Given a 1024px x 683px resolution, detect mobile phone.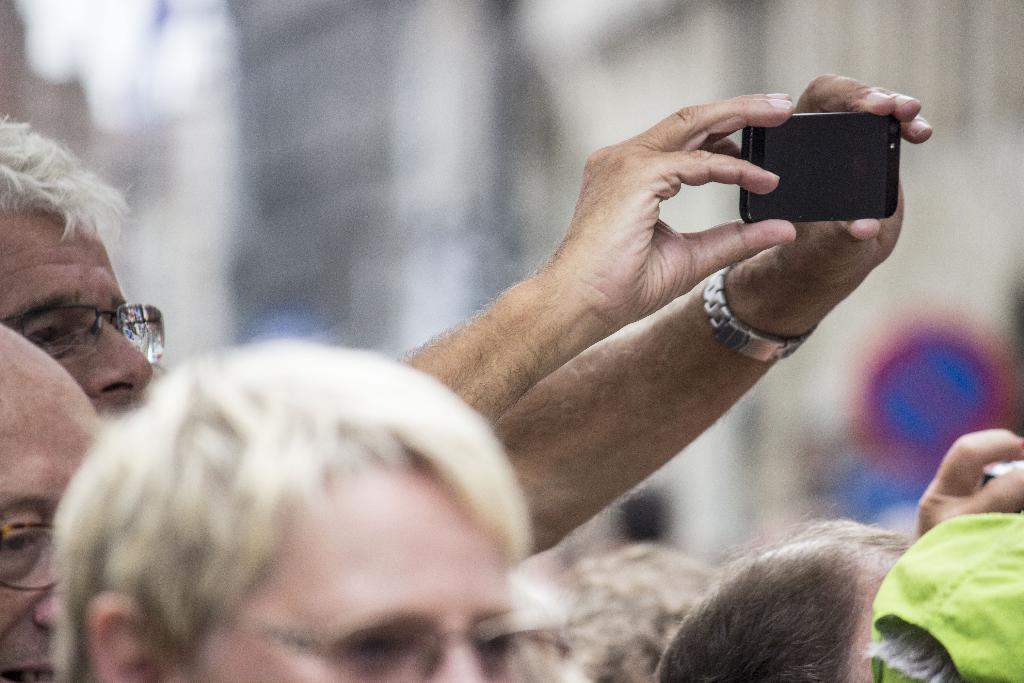
[x1=739, y1=88, x2=926, y2=236].
